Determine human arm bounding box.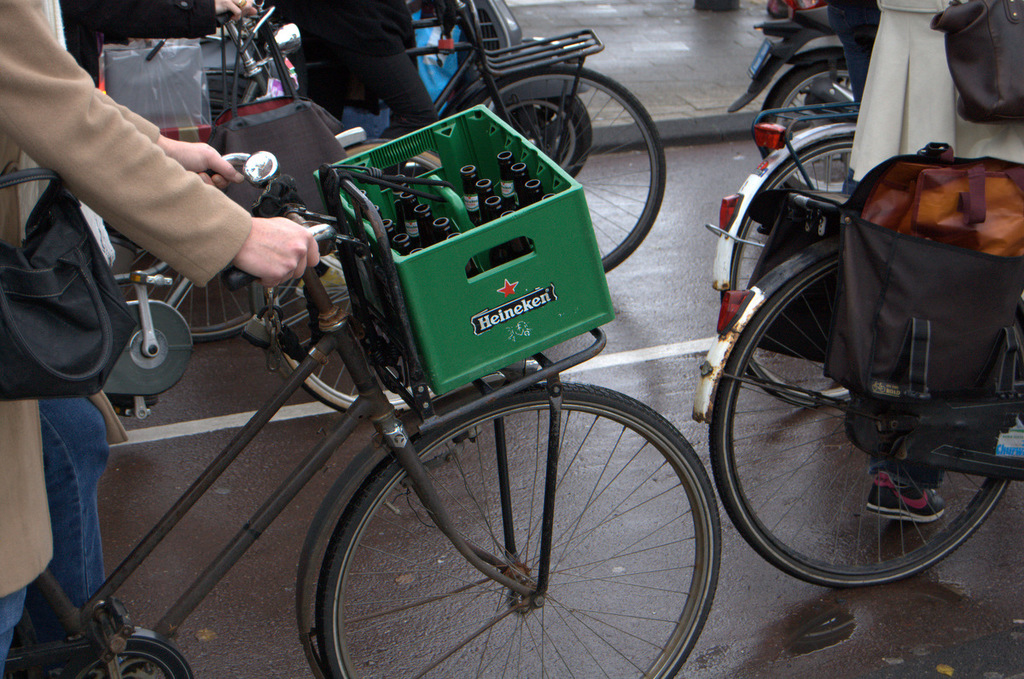
Determined: [82,0,265,37].
